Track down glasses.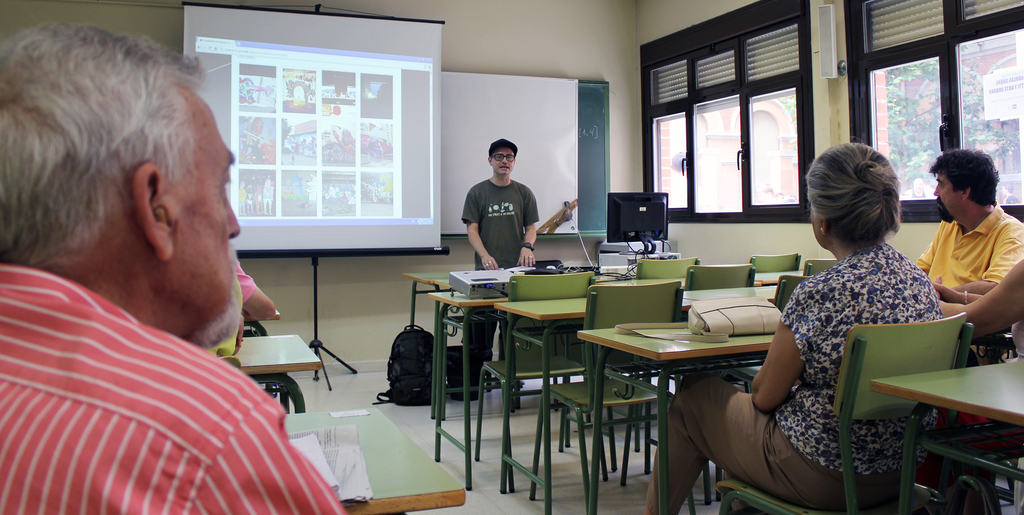
Tracked to <box>494,156,514,161</box>.
